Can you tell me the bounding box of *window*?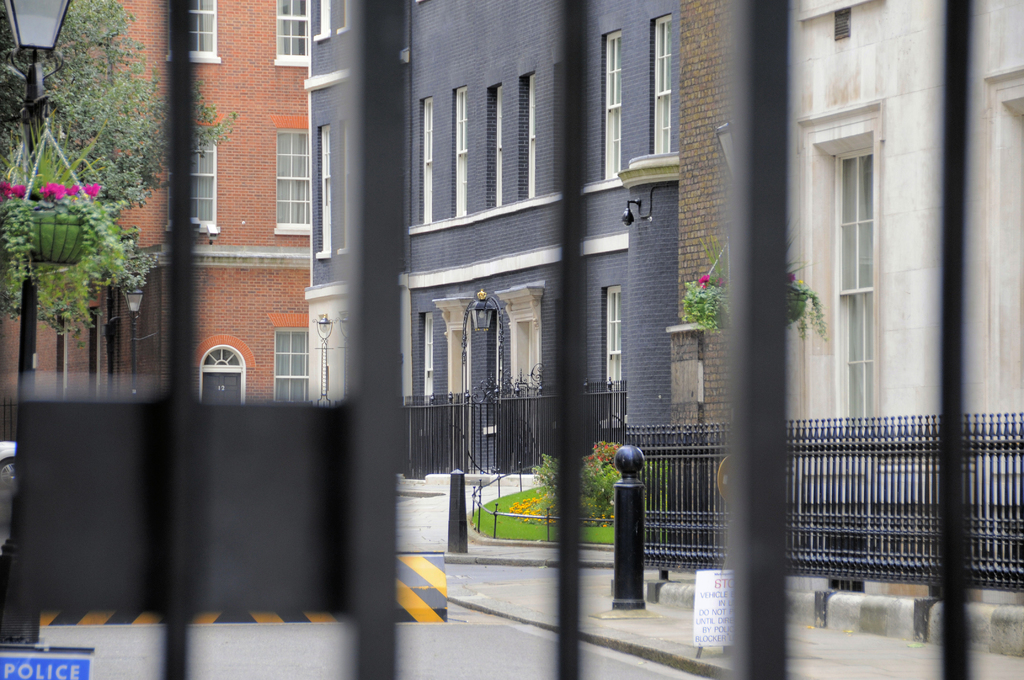
[607,33,623,181].
